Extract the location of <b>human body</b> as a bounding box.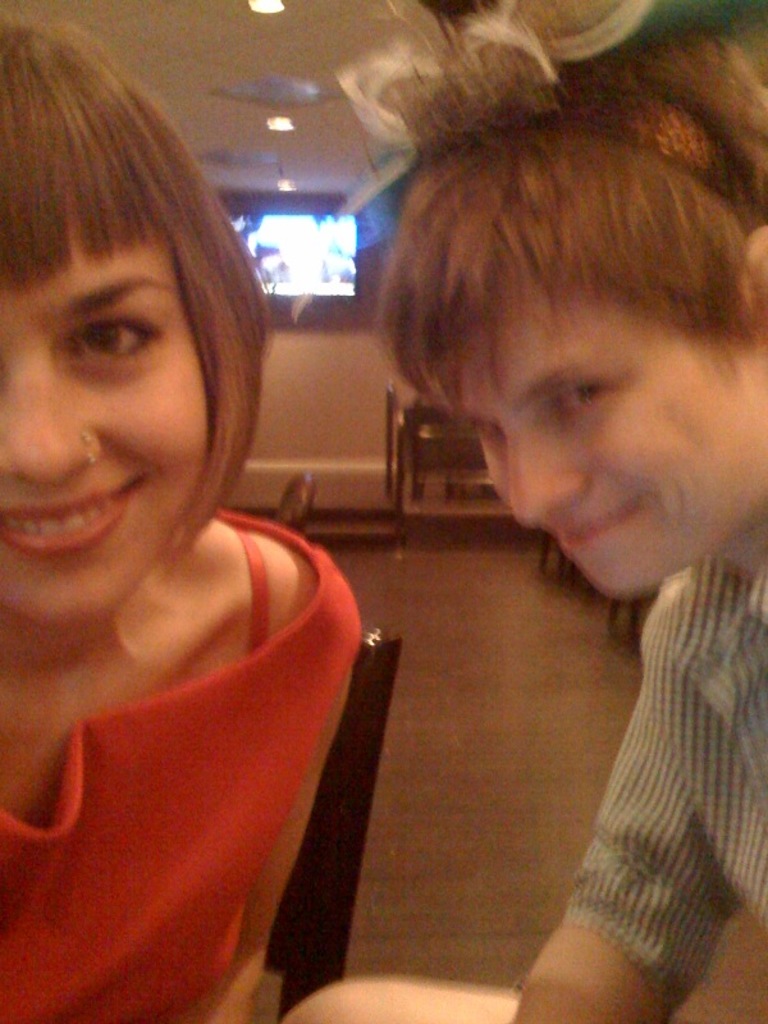
x1=361, y1=84, x2=765, y2=1023.
